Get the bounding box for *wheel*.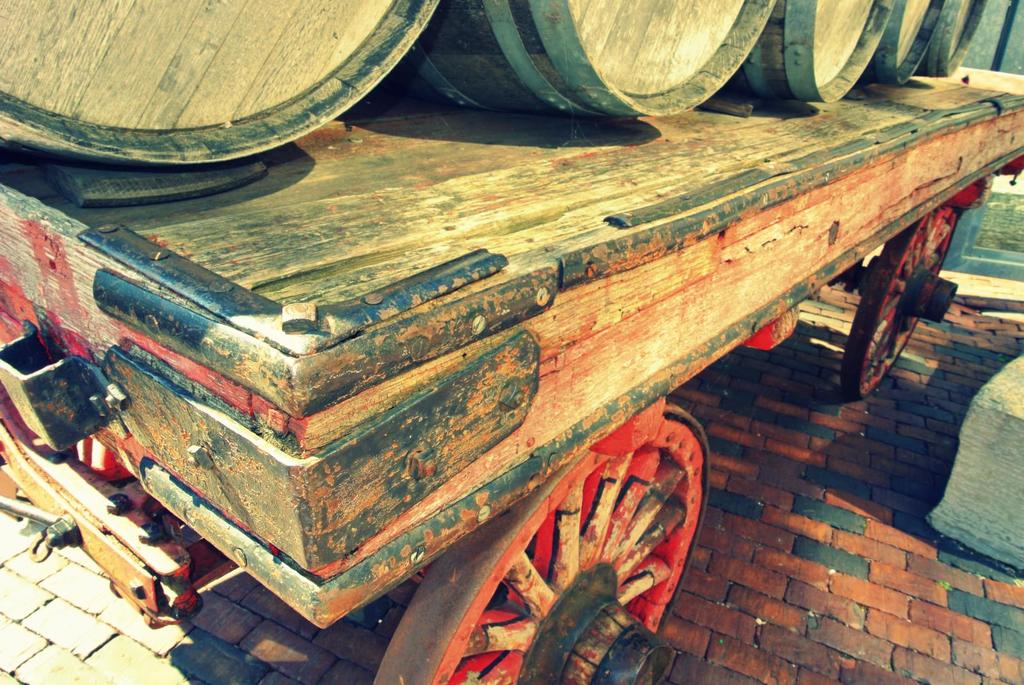
locate(420, 394, 731, 659).
